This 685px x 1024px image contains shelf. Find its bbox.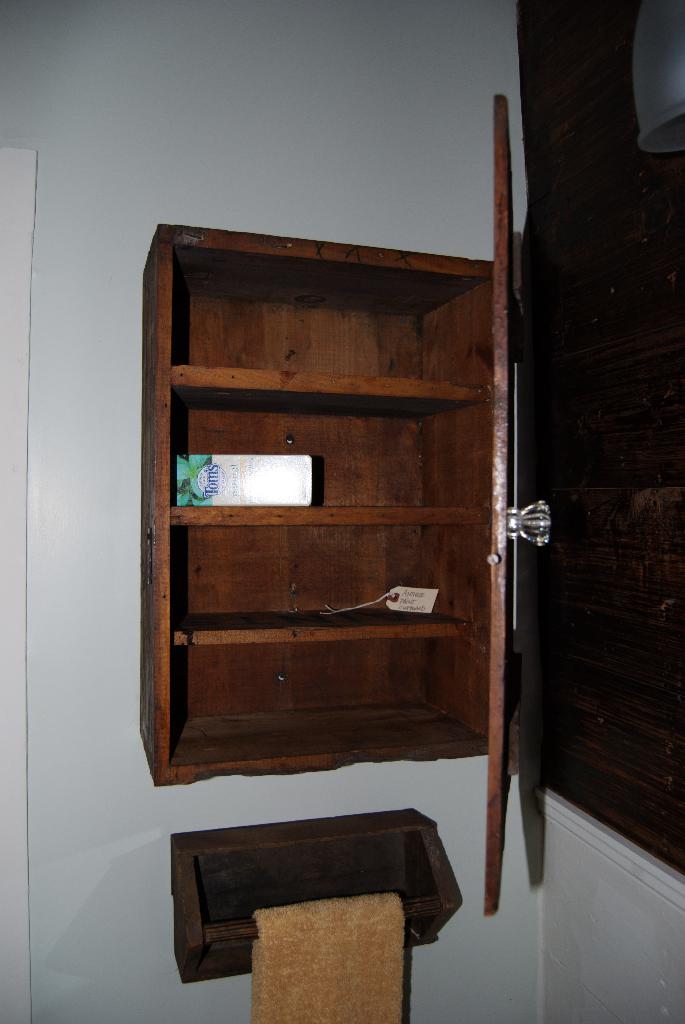
<region>180, 616, 478, 788</region>.
